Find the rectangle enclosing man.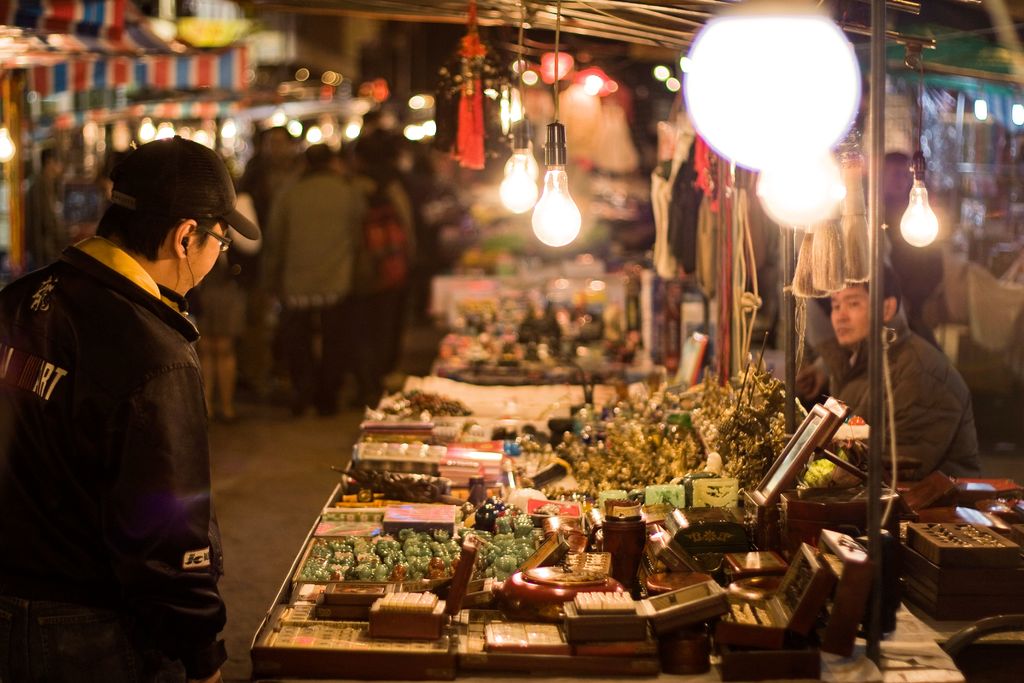
x1=822 y1=278 x2=979 y2=484.
